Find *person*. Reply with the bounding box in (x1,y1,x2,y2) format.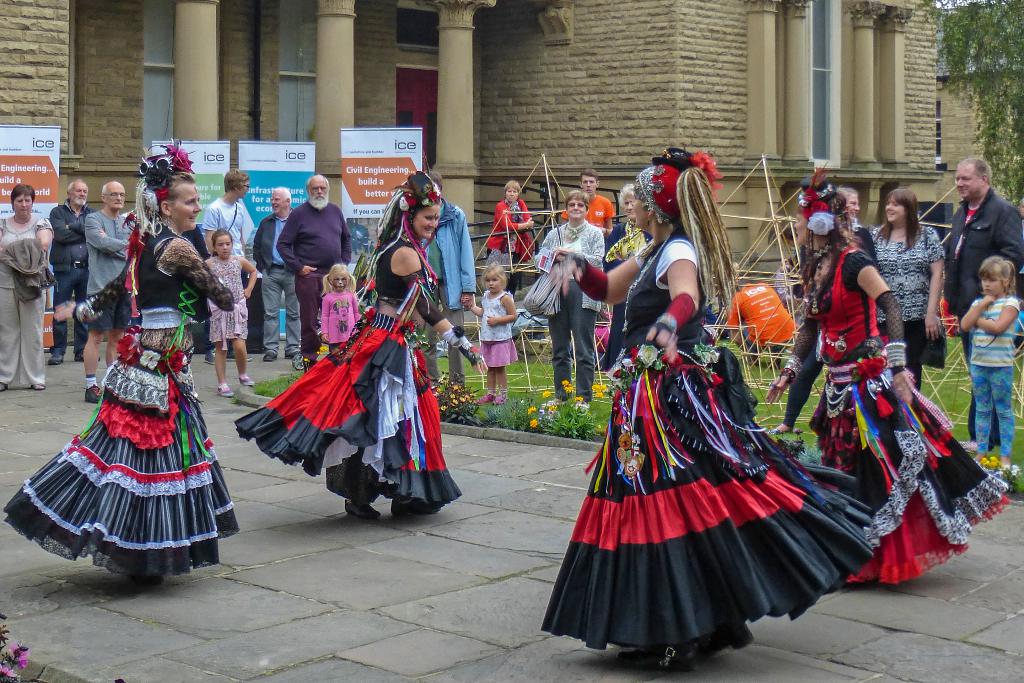
(952,254,1023,481).
